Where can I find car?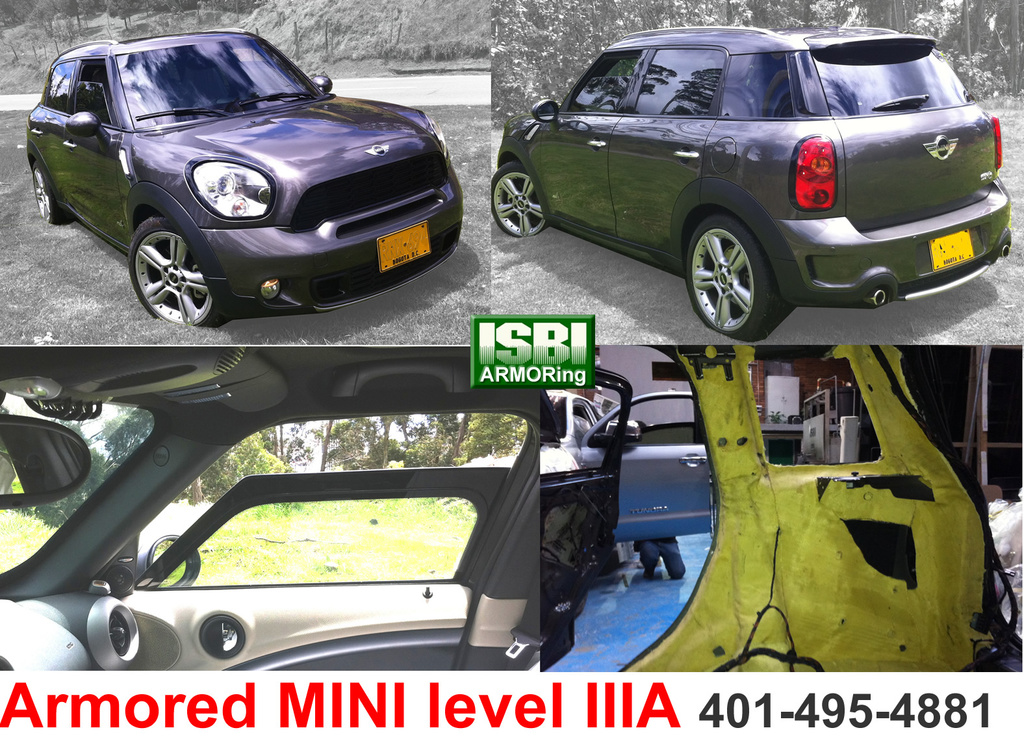
You can find it at bbox=[488, 20, 1014, 337].
